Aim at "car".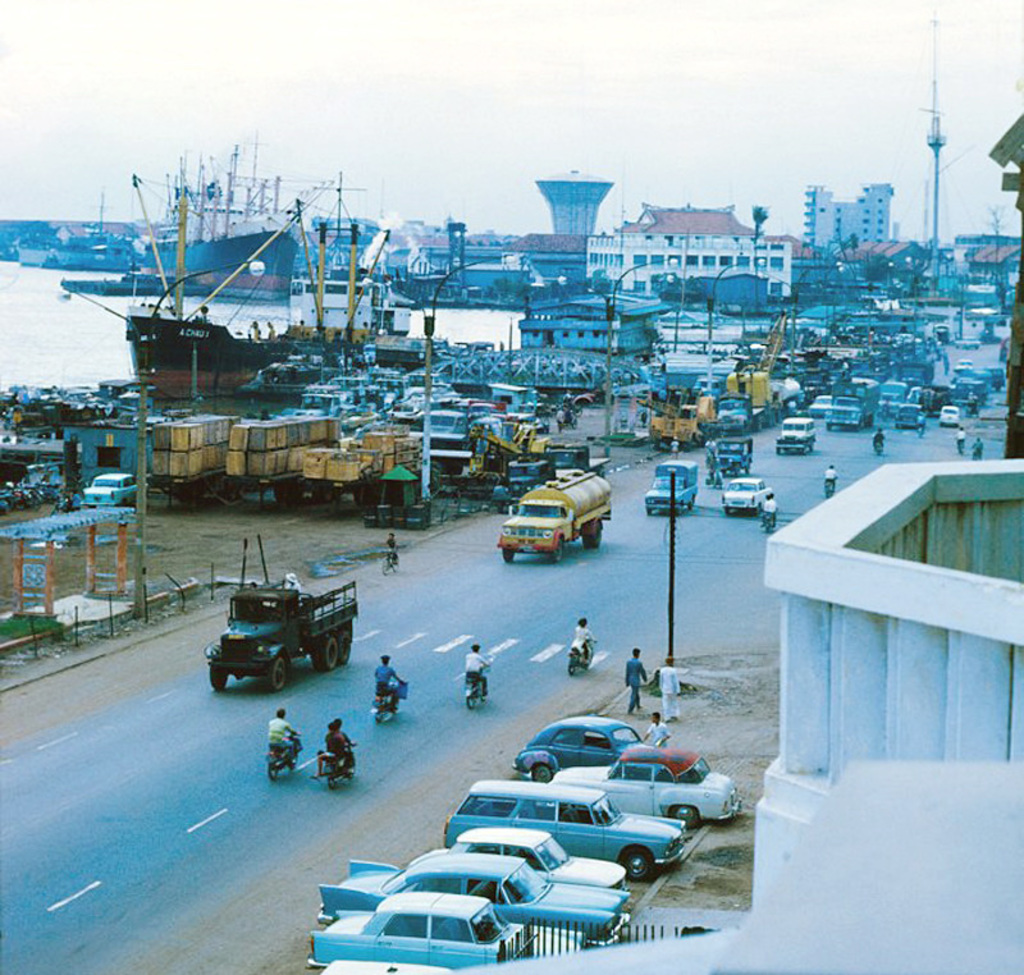
Aimed at (439,781,681,876).
